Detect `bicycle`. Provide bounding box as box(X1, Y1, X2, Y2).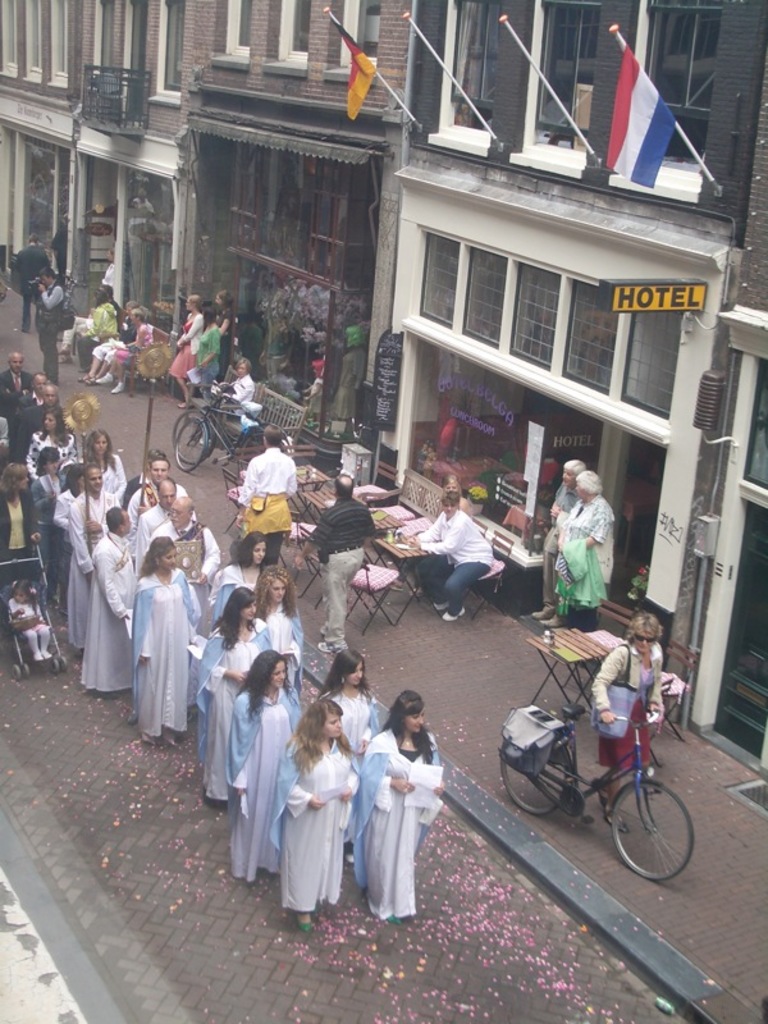
box(174, 389, 275, 470).
